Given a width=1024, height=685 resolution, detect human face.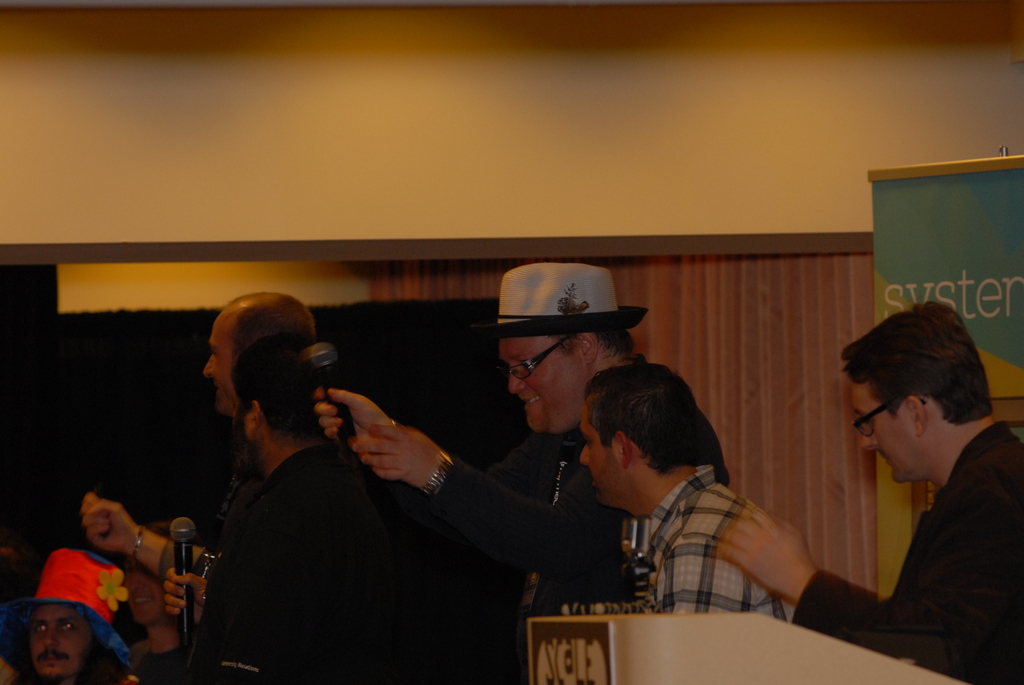
[504, 329, 589, 434].
